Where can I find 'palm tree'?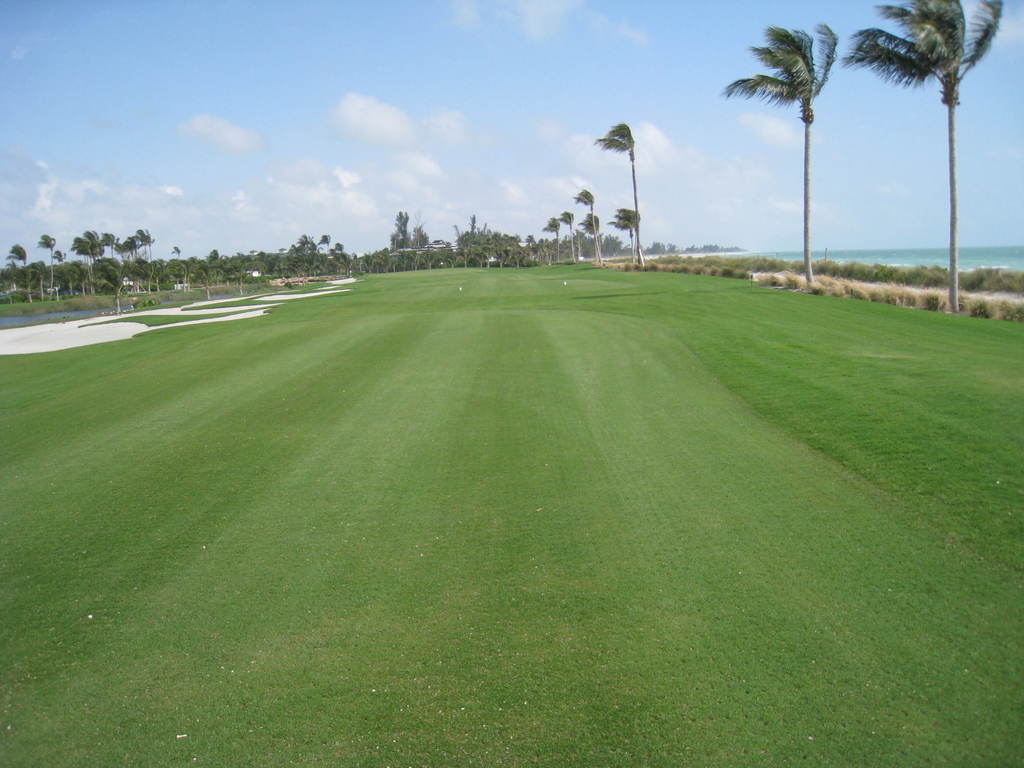
You can find it at left=579, top=209, right=607, bottom=254.
